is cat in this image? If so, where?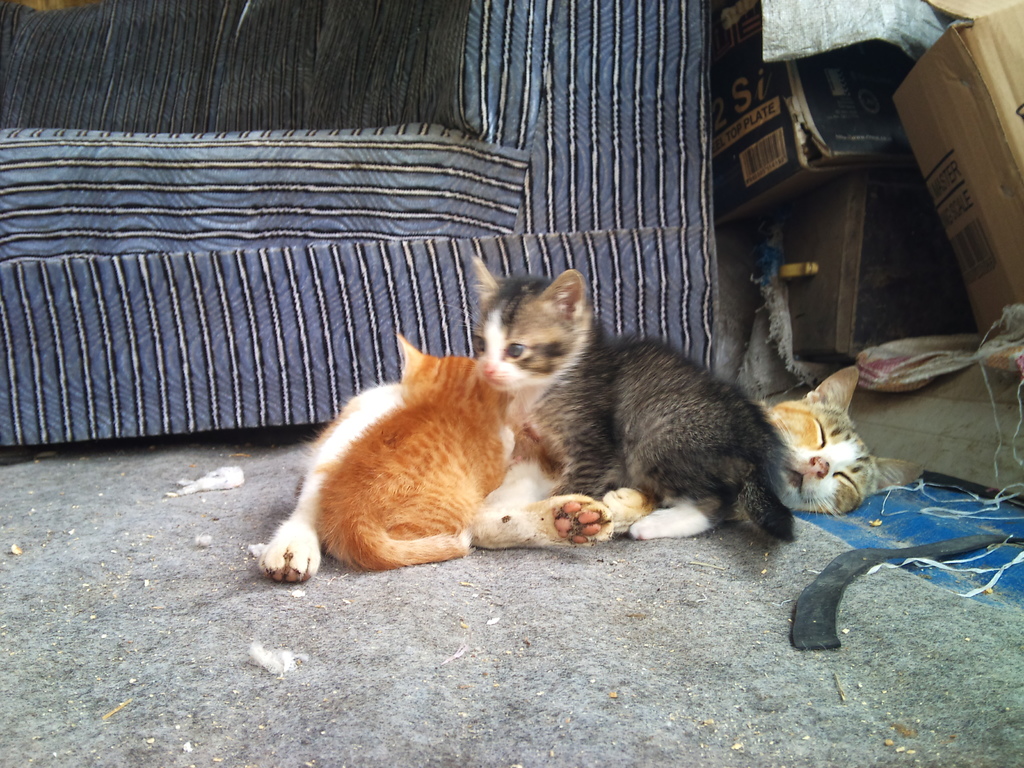
Yes, at bbox=[469, 248, 800, 547].
